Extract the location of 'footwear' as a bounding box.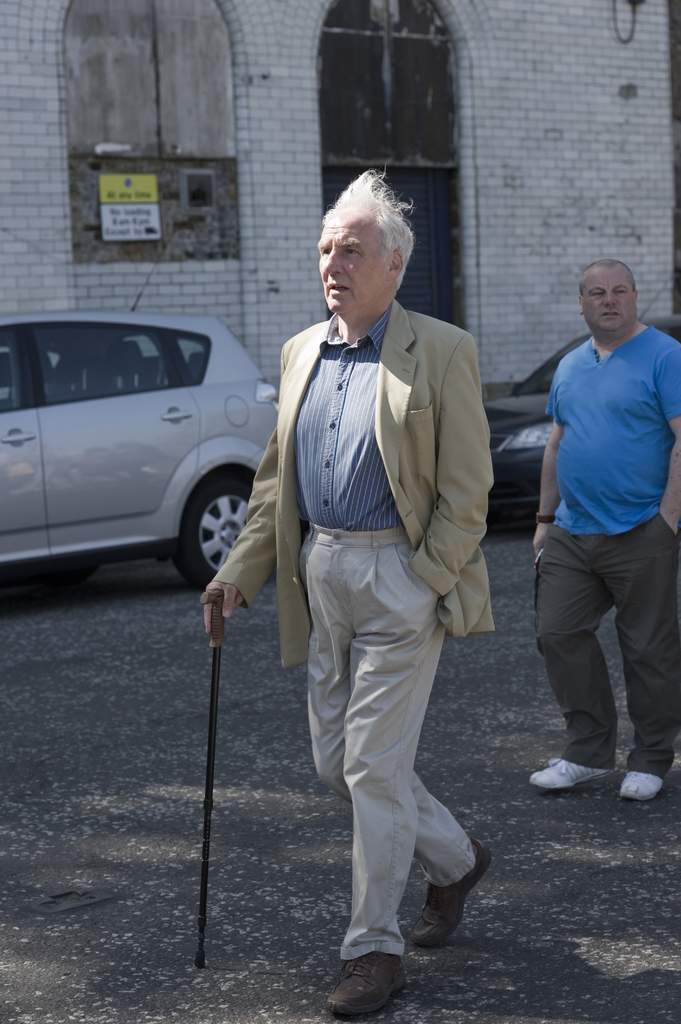
pyautogui.locateOnScreen(324, 944, 406, 1021).
